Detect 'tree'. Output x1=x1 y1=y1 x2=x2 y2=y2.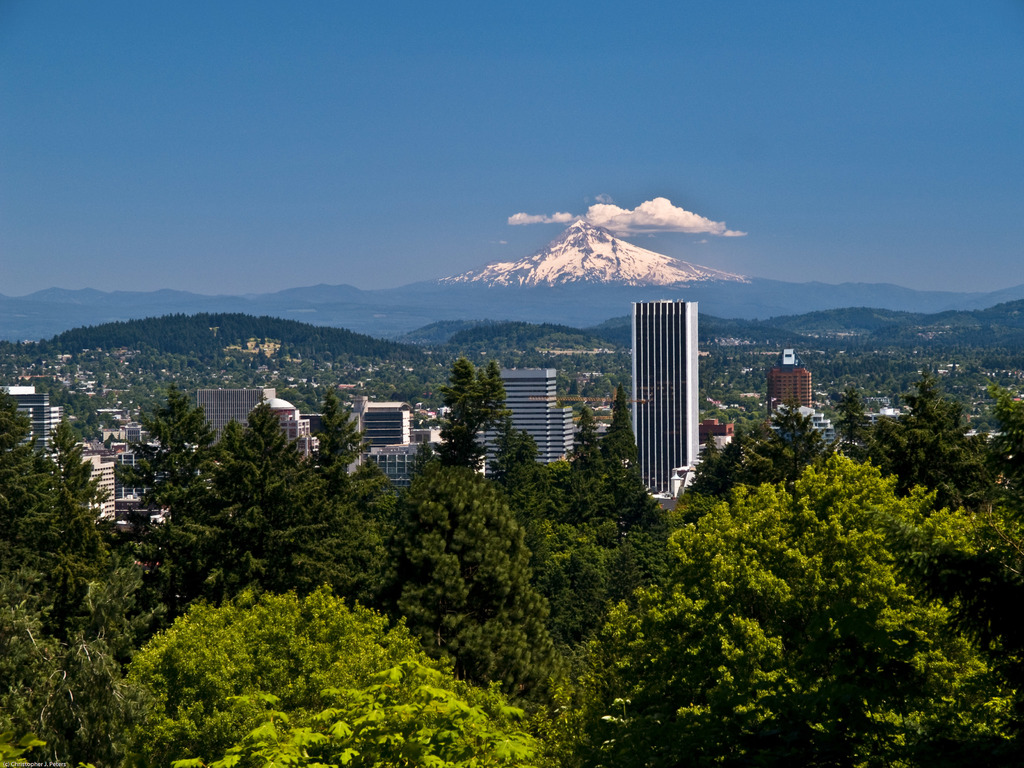
x1=416 y1=346 x2=511 y2=479.
